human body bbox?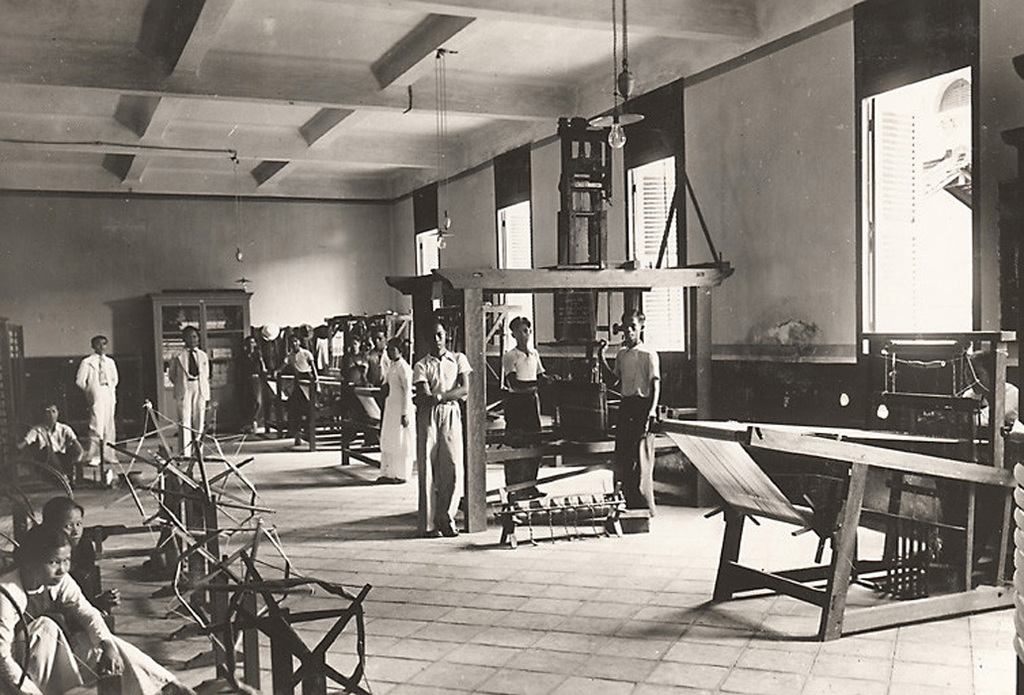
{"left": 73, "top": 336, "right": 125, "bottom": 468}
